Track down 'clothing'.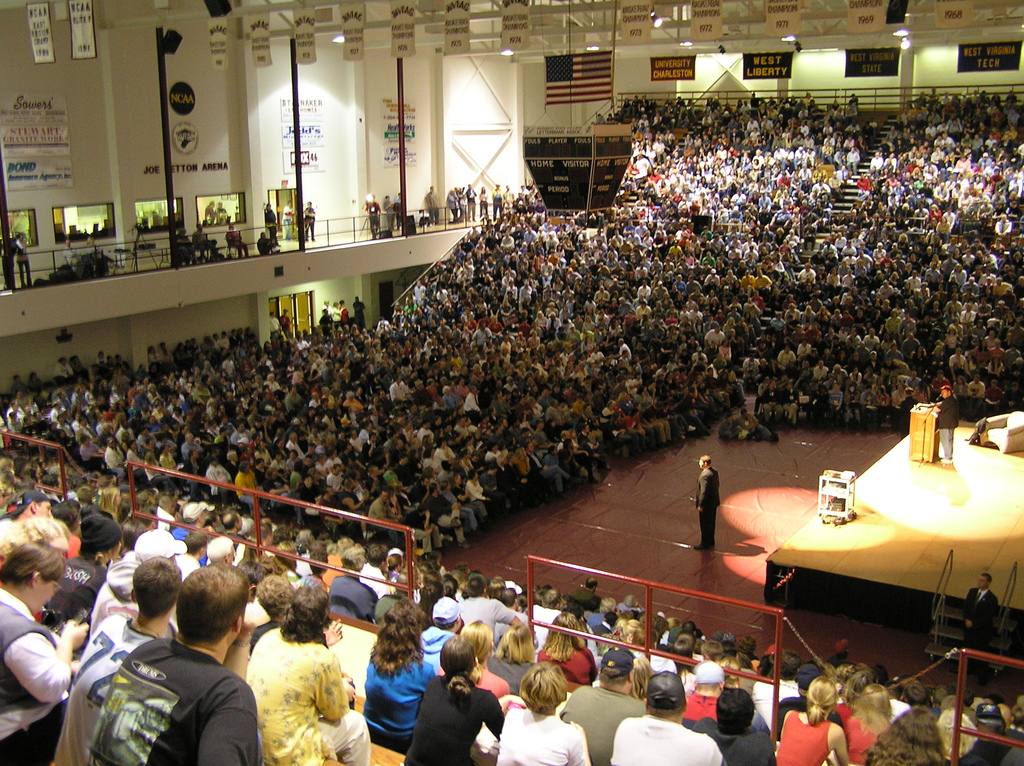
Tracked to <region>83, 241, 104, 256</region>.
